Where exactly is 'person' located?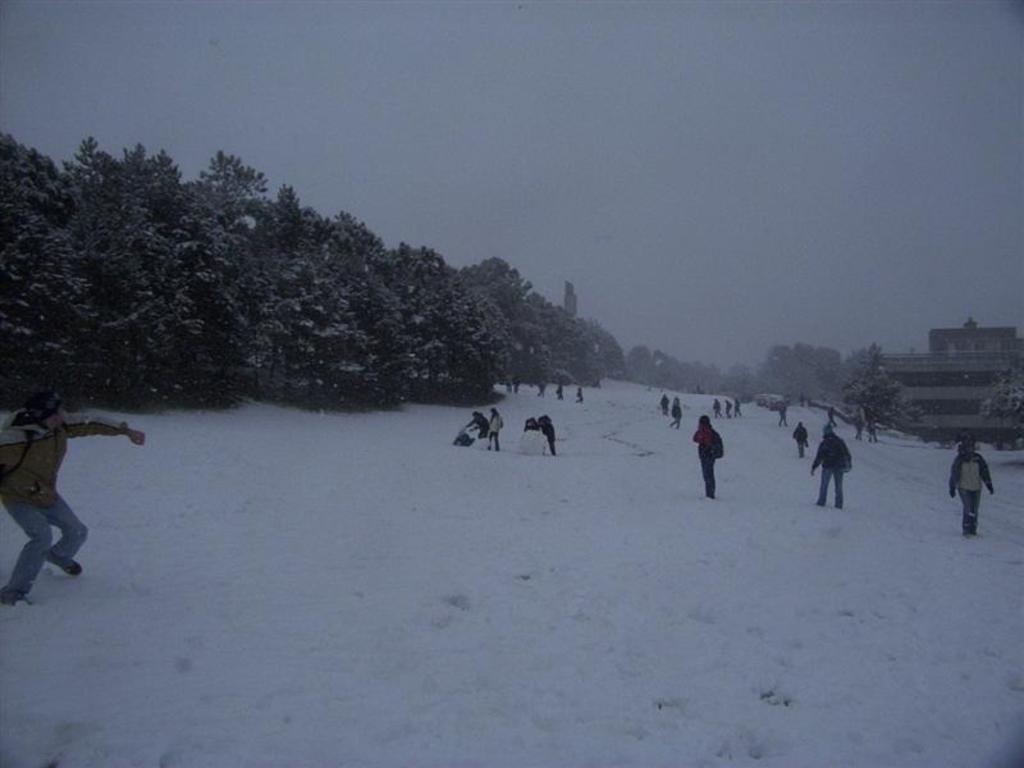
Its bounding box is detection(808, 422, 851, 507).
